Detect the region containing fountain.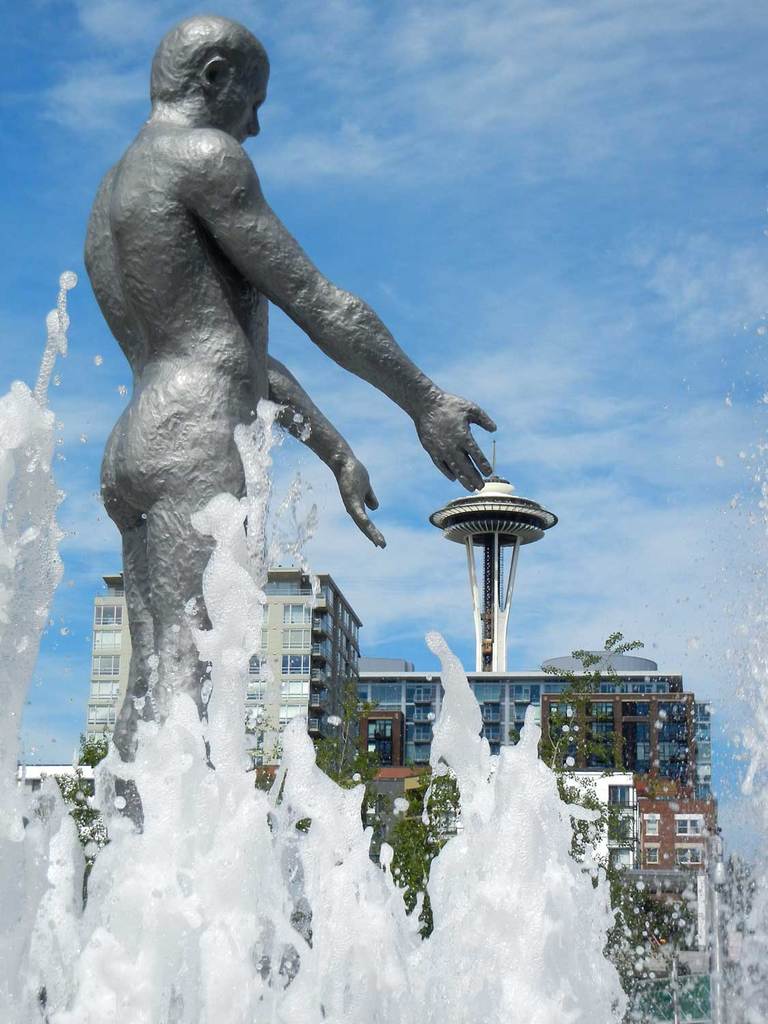
BBox(33, 0, 696, 986).
